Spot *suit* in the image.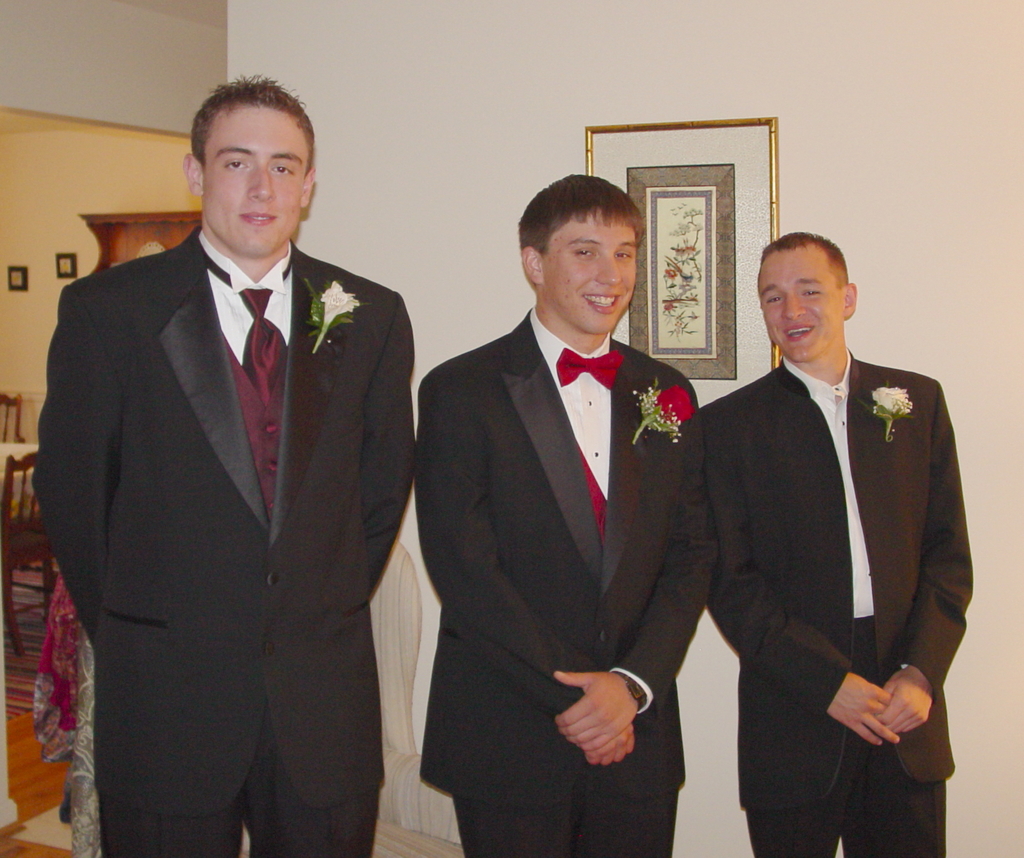
*suit* found at BBox(35, 223, 417, 857).
